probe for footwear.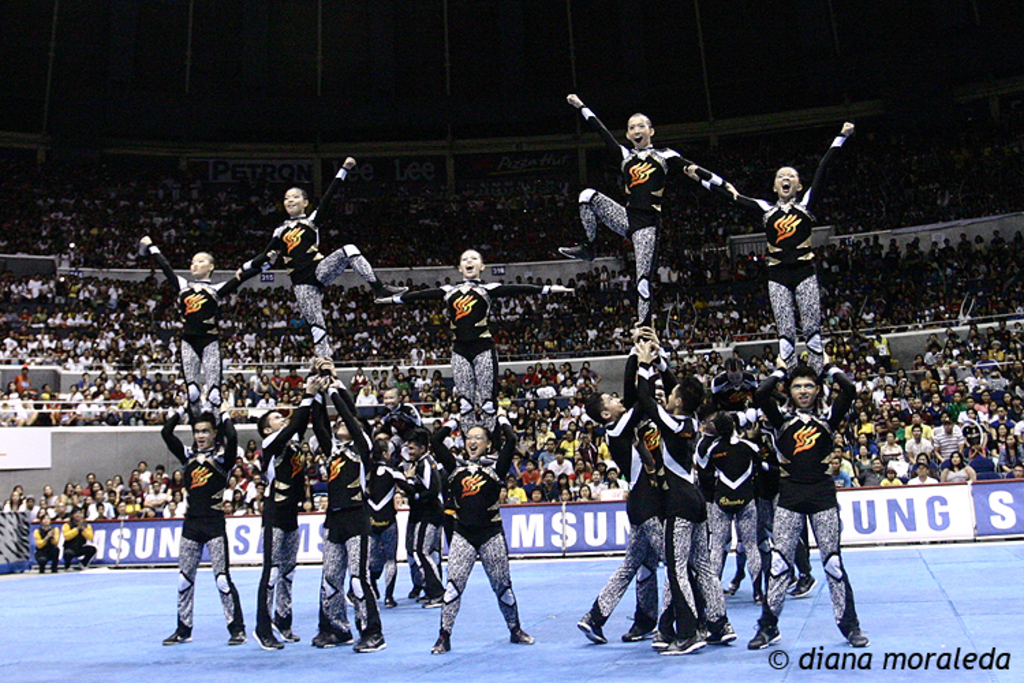
Probe result: 228 620 251 645.
